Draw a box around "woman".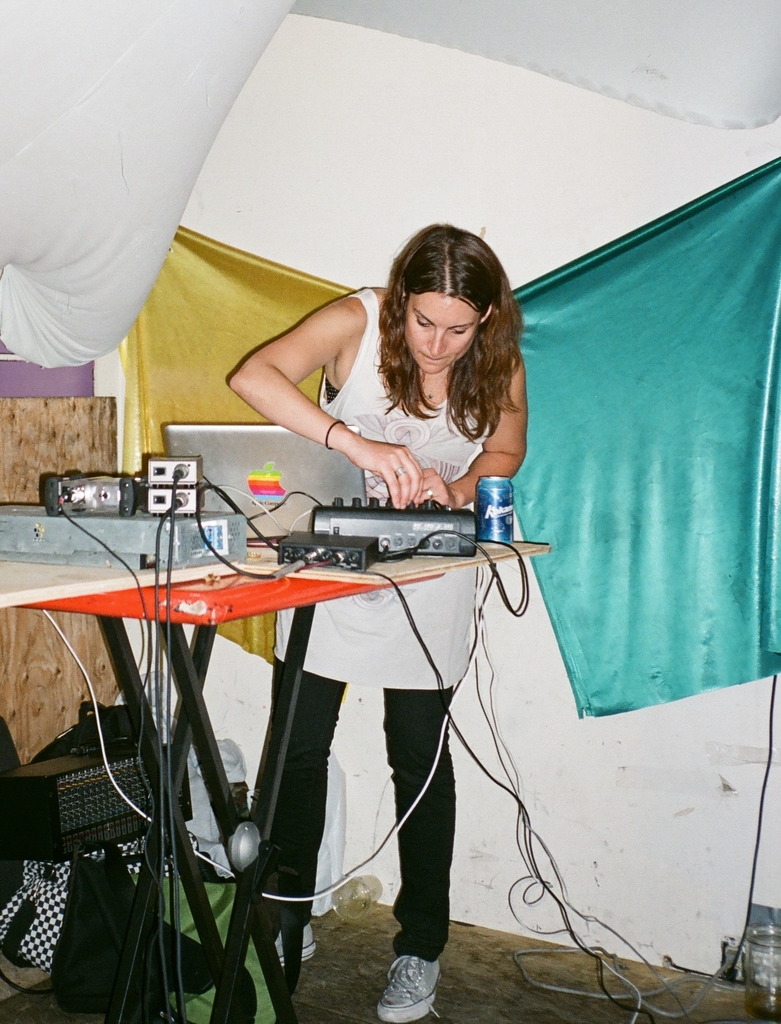
Rect(249, 195, 547, 868).
